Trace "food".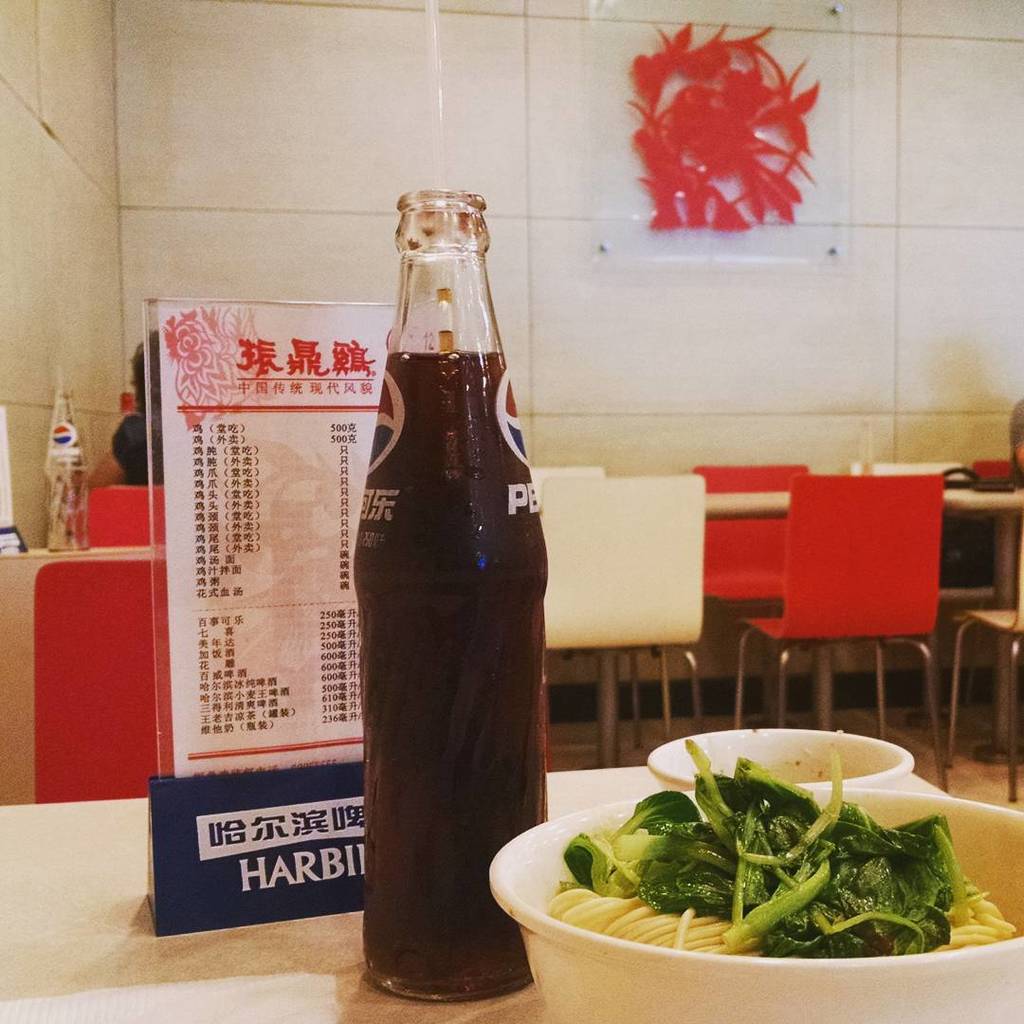
Traced to crop(567, 732, 956, 983).
